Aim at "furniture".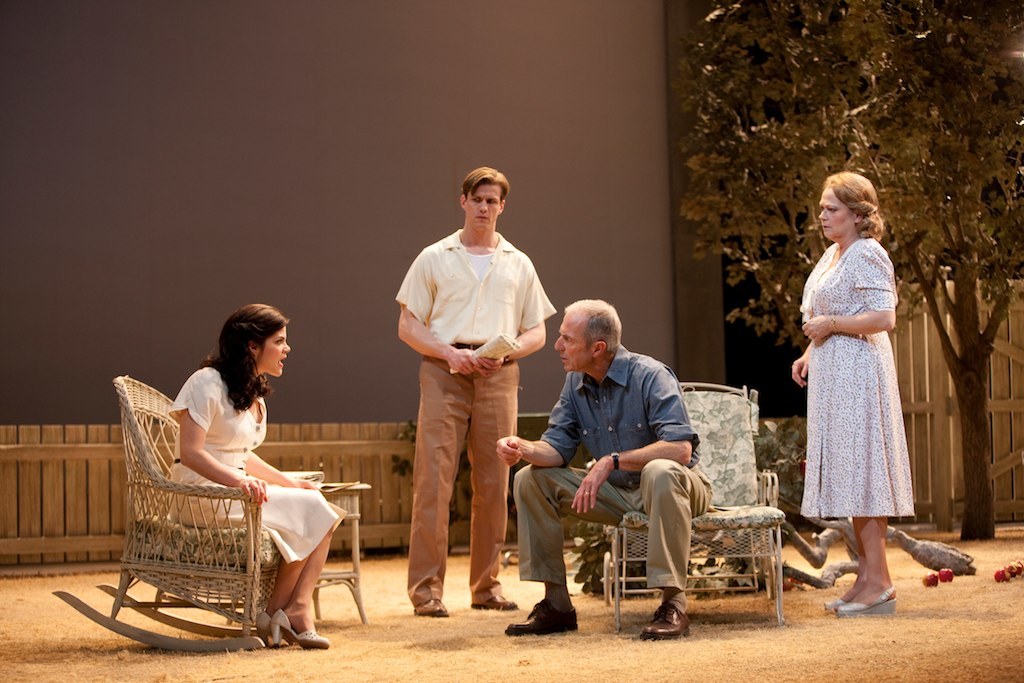
Aimed at (x1=602, y1=378, x2=787, y2=634).
